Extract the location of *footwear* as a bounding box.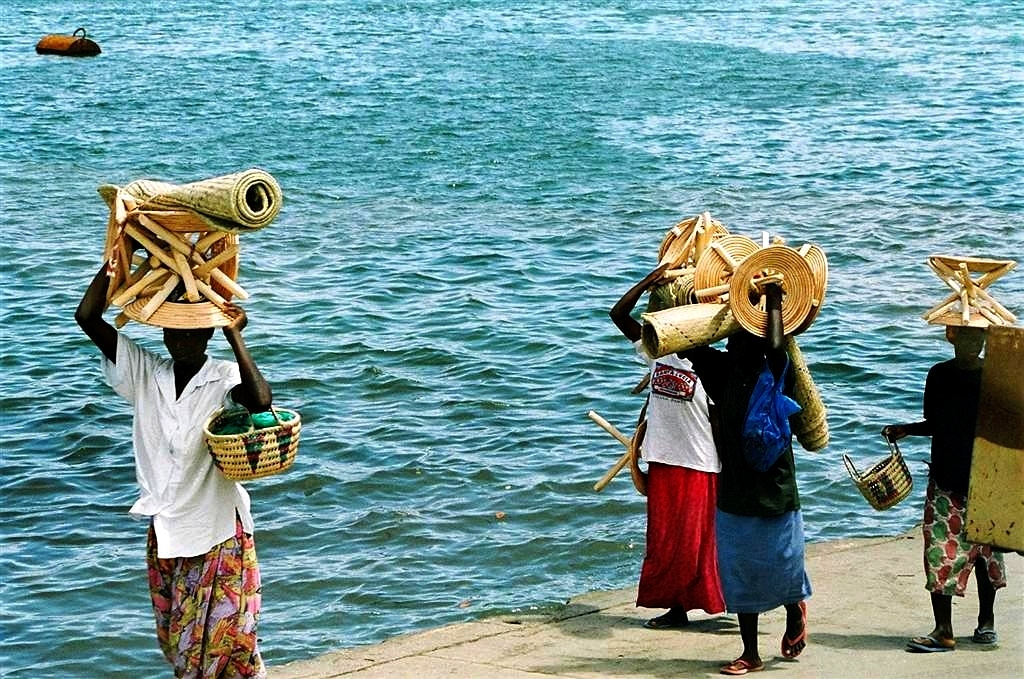
x1=908, y1=632, x2=957, y2=653.
